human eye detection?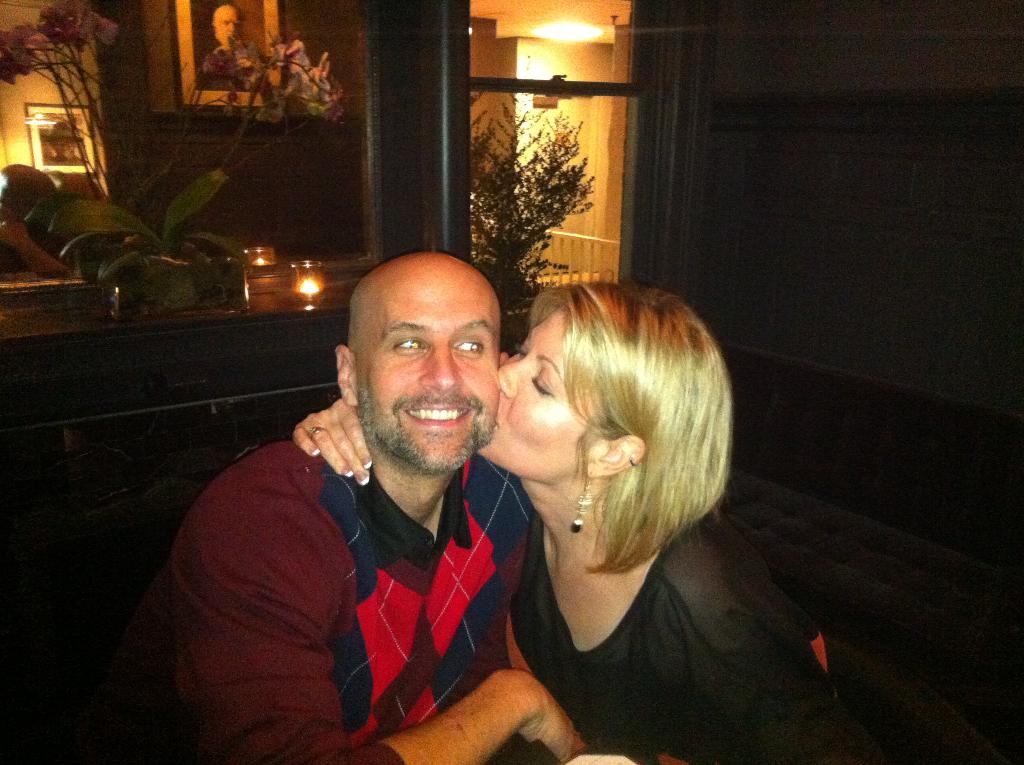
392, 335, 426, 356
